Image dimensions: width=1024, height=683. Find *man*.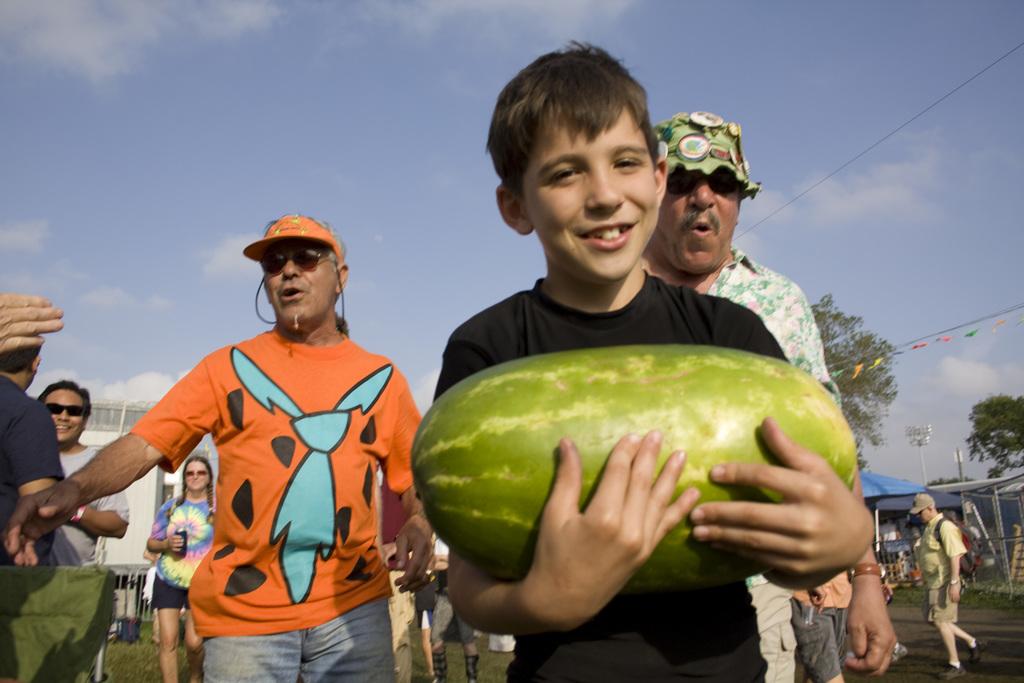
Rect(32, 373, 132, 569).
